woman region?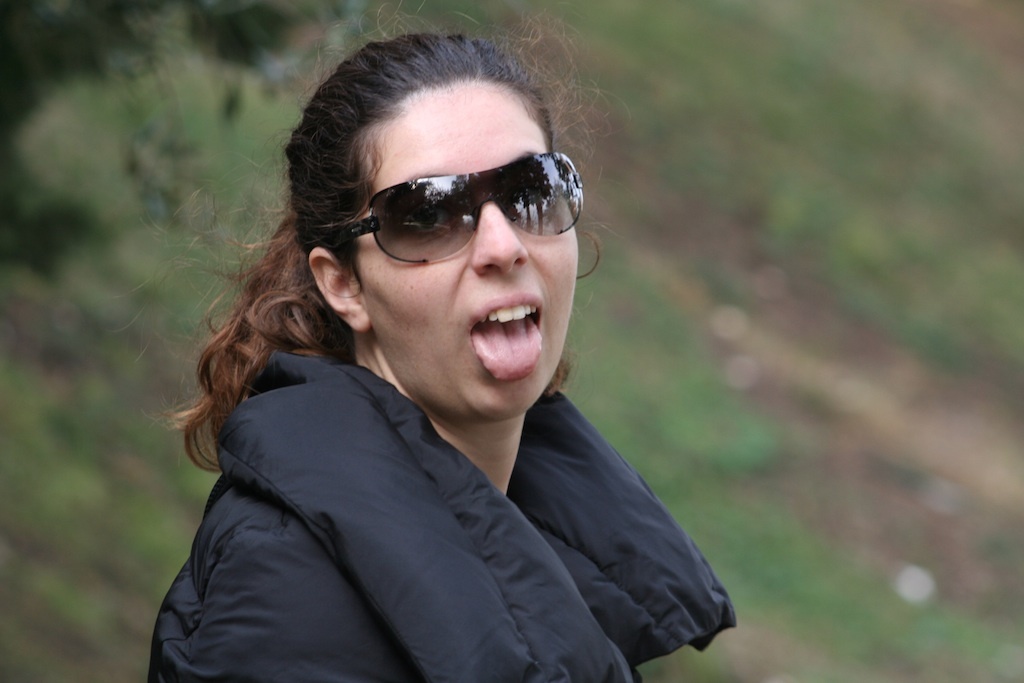
[142, 43, 760, 682]
